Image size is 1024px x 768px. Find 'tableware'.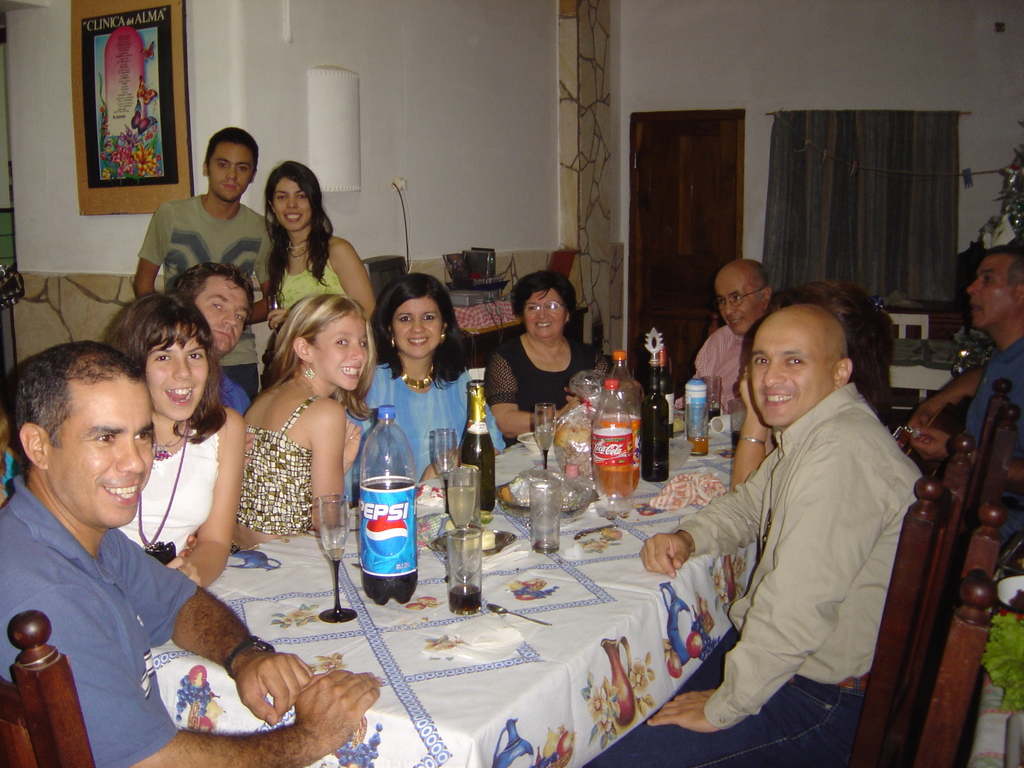
{"x1": 534, "y1": 404, "x2": 556, "y2": 477}.
